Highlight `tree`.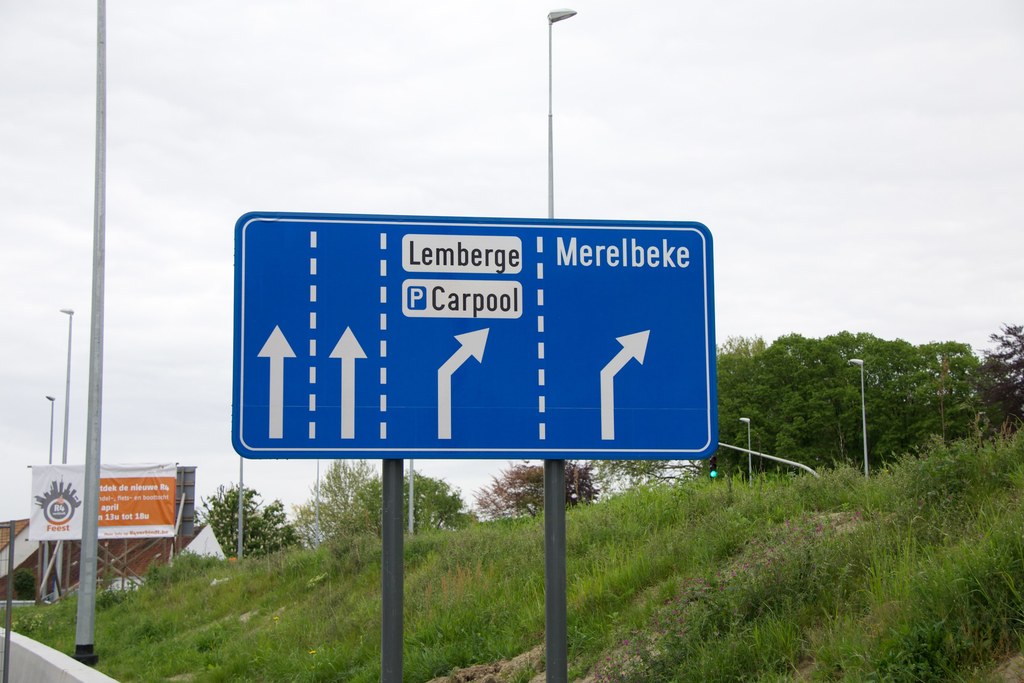
Highlighted region: box(345, 470, 472, 533).
